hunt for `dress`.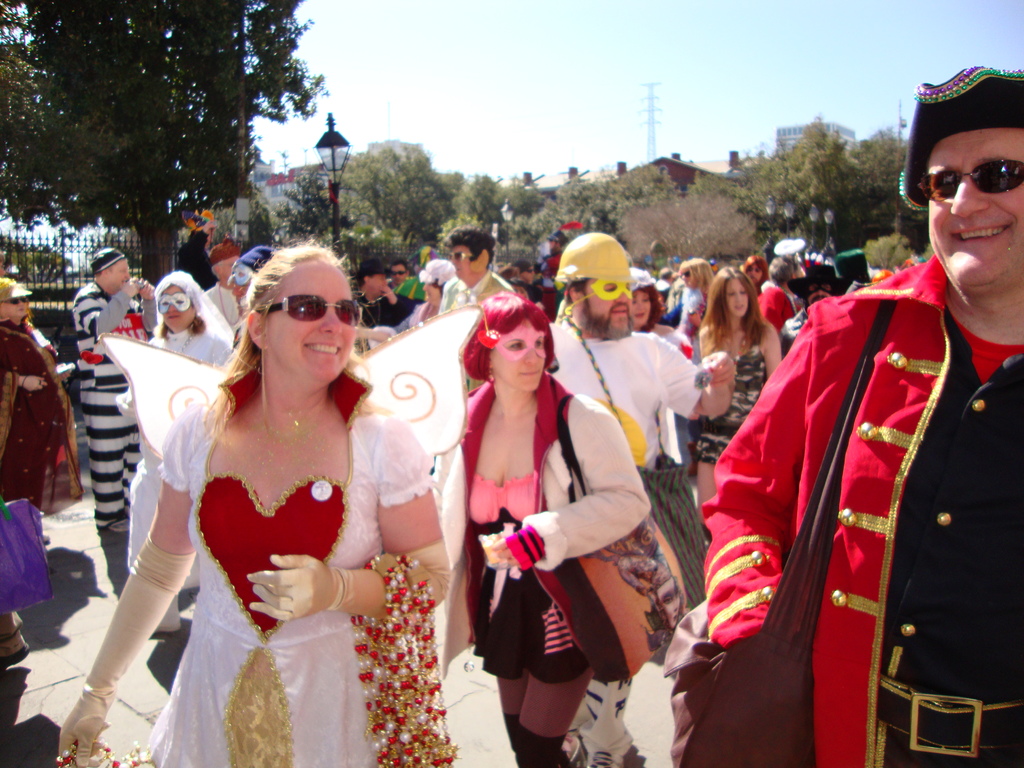
Hunted down at (467, 468, 591, 684).
